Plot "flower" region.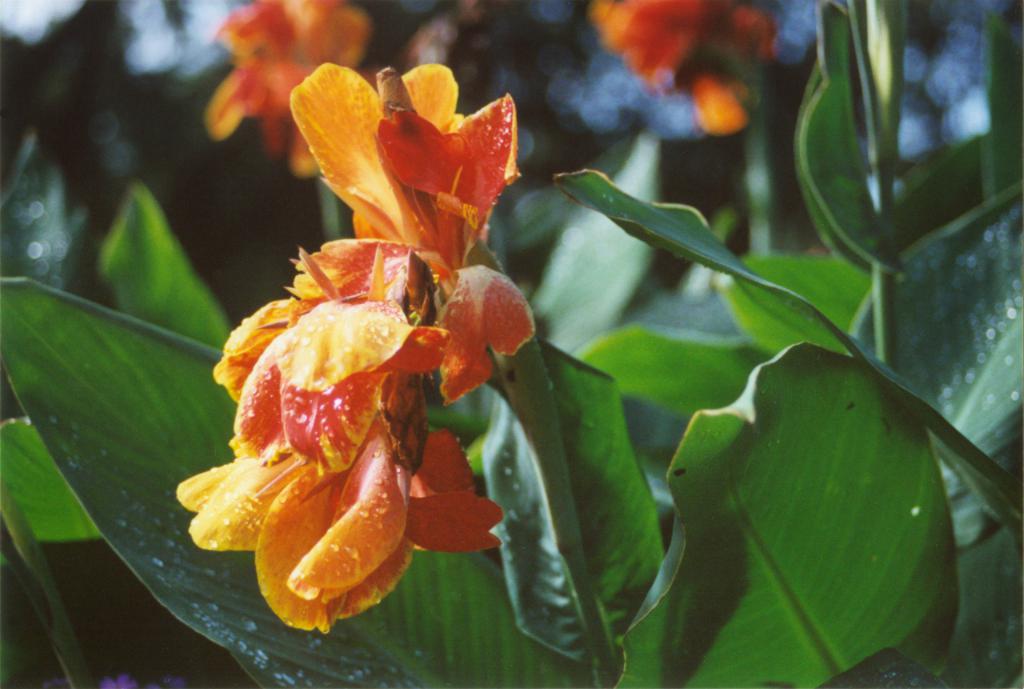
Plotted at region(152, 47, 534, 638).
